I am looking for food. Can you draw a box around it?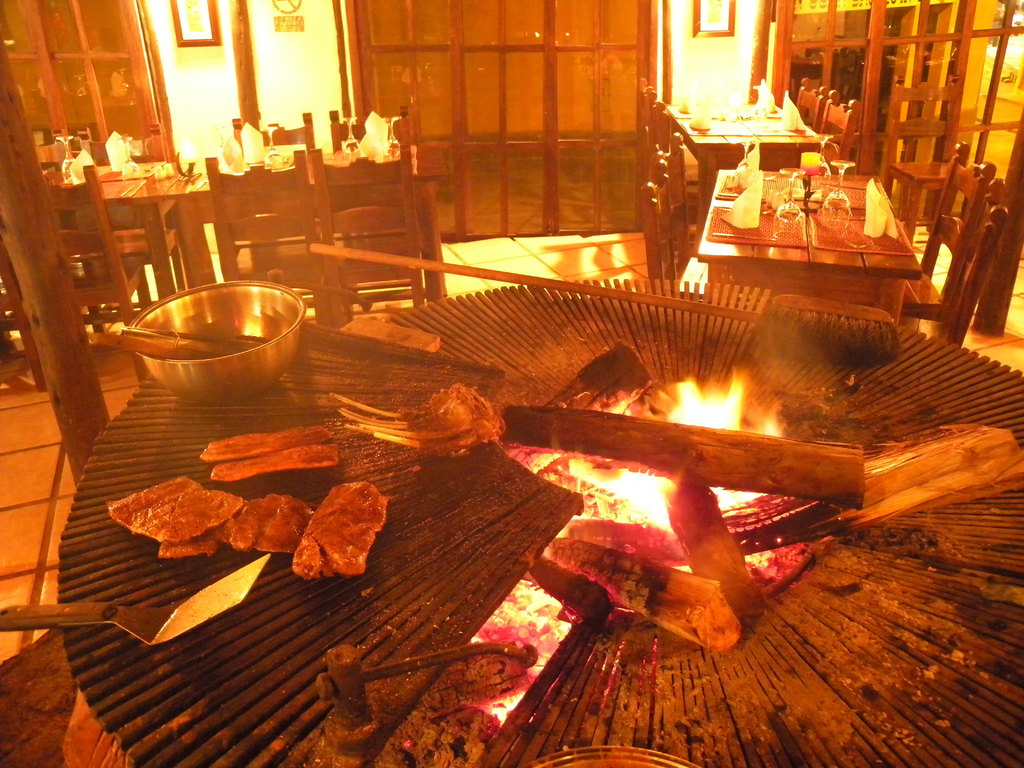
Sure, the bounding box is detection(211, 442, 334, 484).
